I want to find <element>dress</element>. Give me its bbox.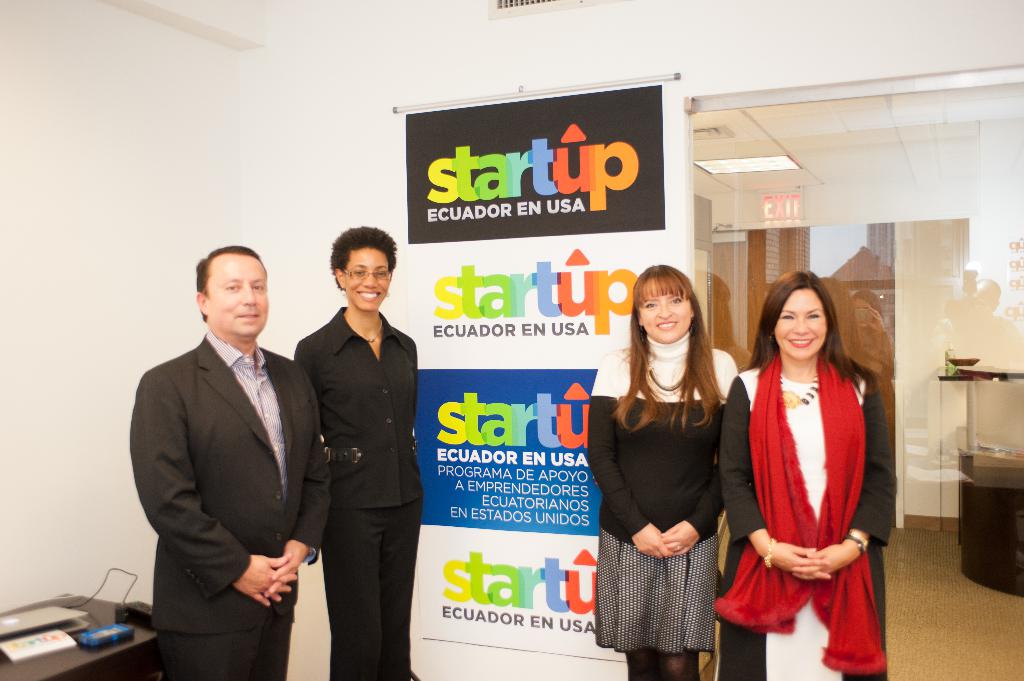
(x1=715, y1=349, x2=897, y2=680).
